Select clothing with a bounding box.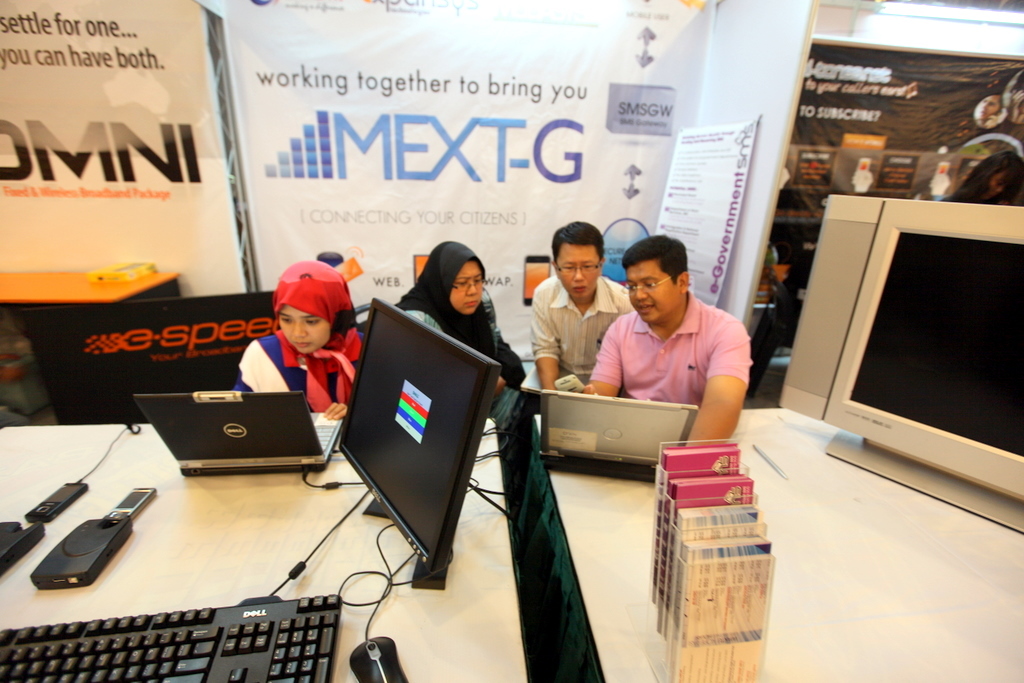
pyautogui.locateOnScreen(237, 328, 356, 408).
